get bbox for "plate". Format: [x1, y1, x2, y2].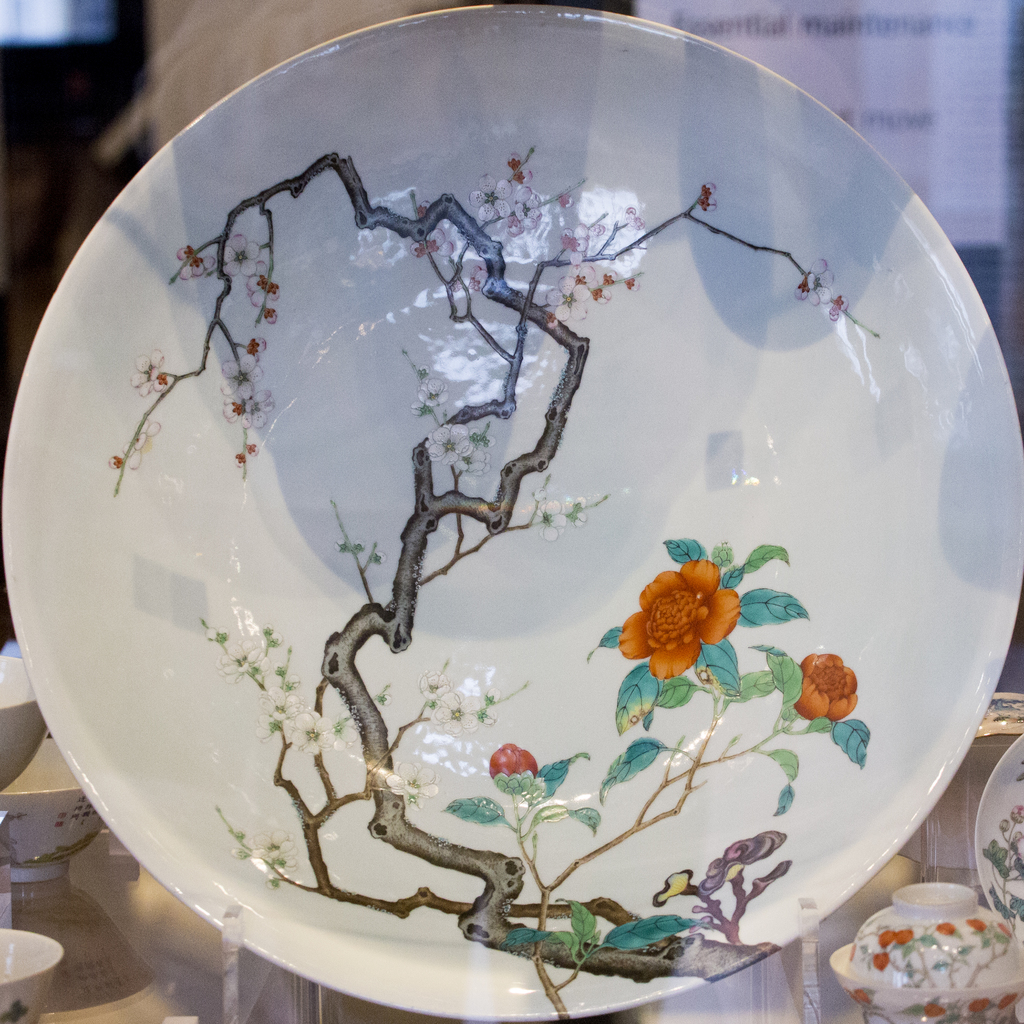
[972, 738, 1023, 937].
